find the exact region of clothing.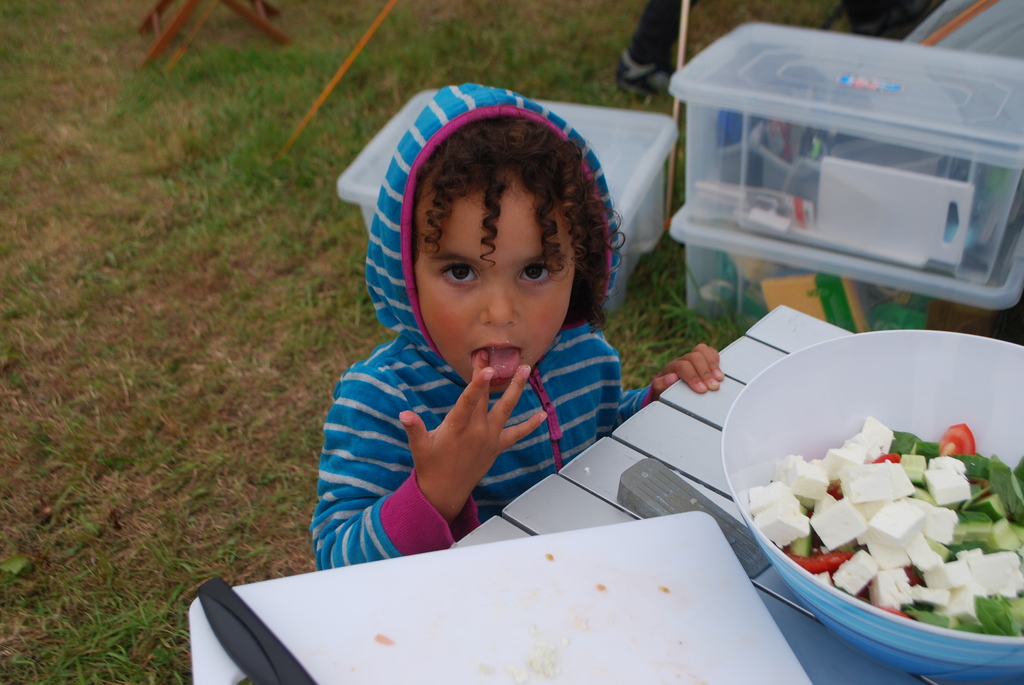
Exact region: rect(309, 81, 657, 573).
